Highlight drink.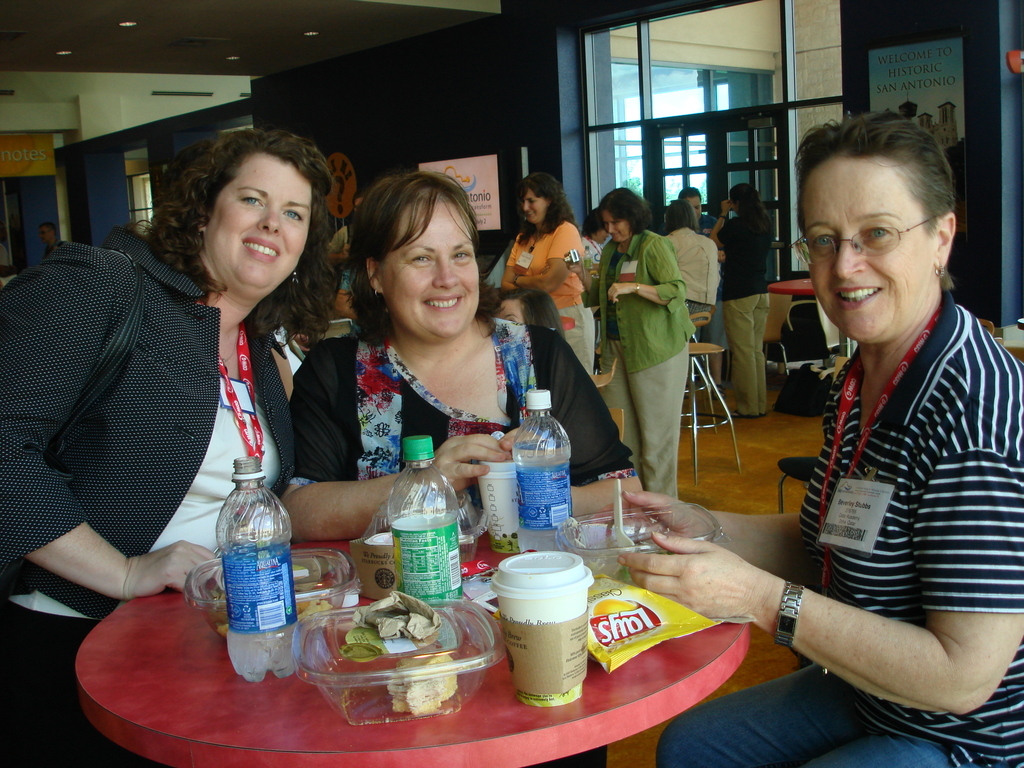
Highlighted region: Rect(208, 458, 287, 661).
